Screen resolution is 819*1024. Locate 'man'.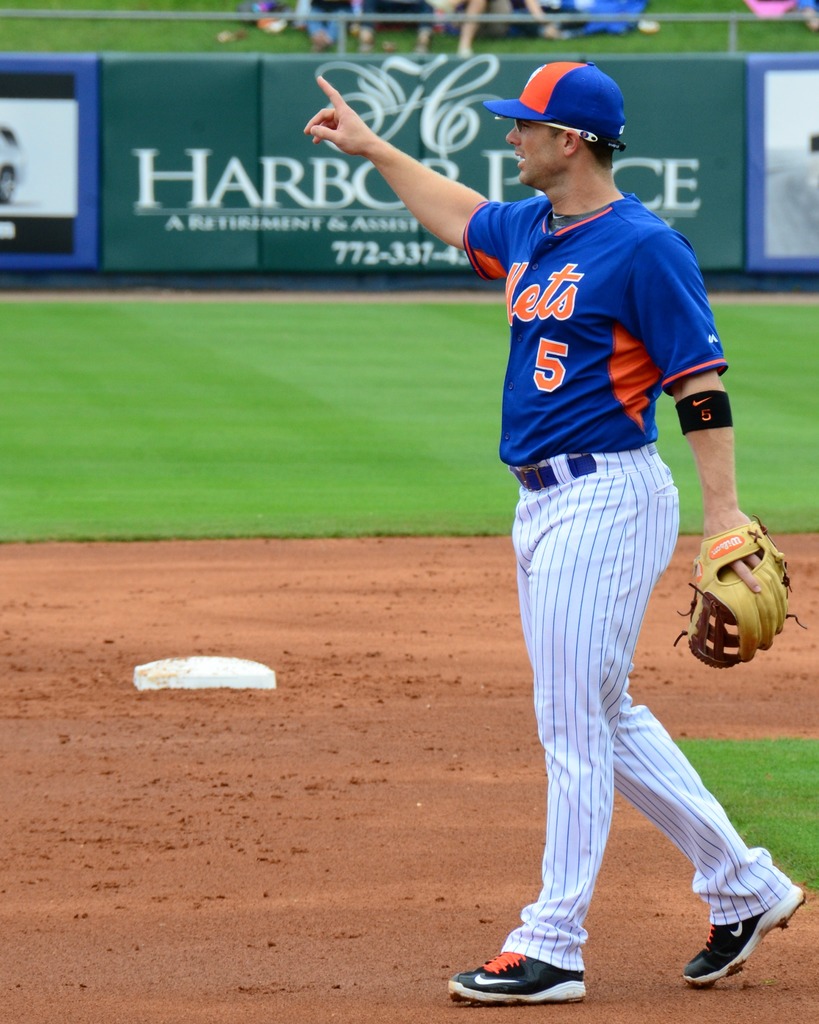
locate(296, 51, 818, 1001).
